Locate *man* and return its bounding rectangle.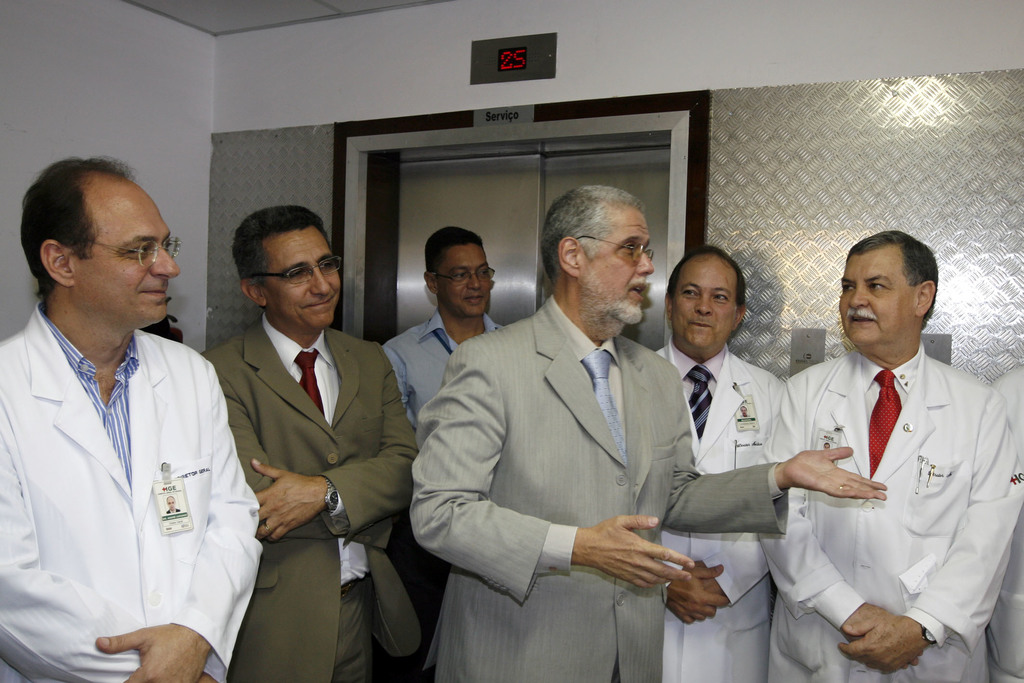
bbox=(637, 249, 803, 682).
